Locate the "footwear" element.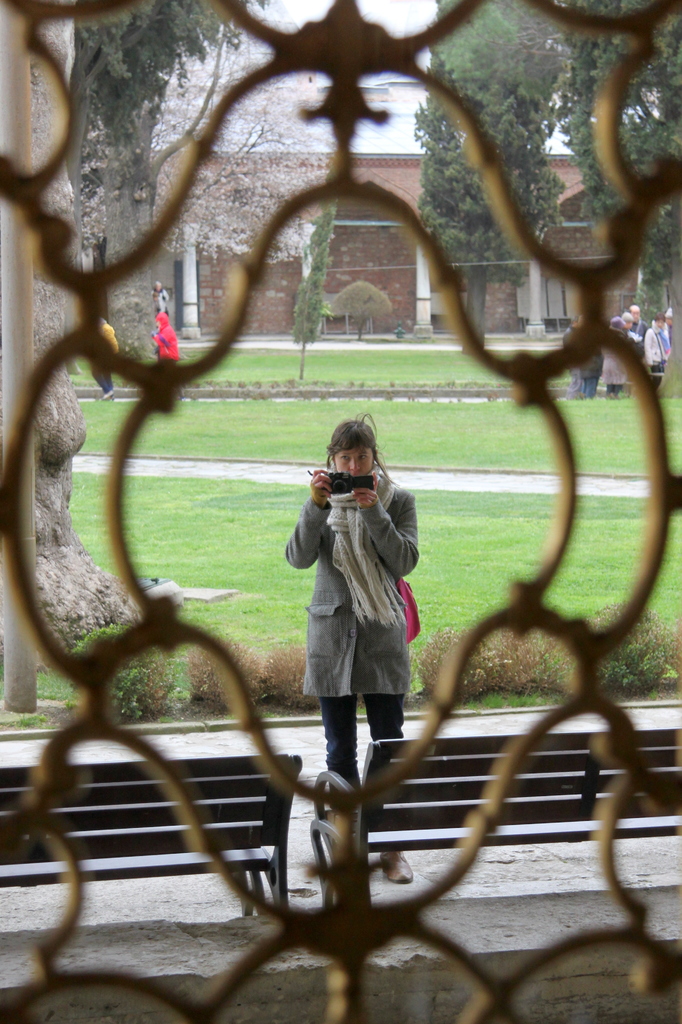
Element bbox: (391,840,417,893).
